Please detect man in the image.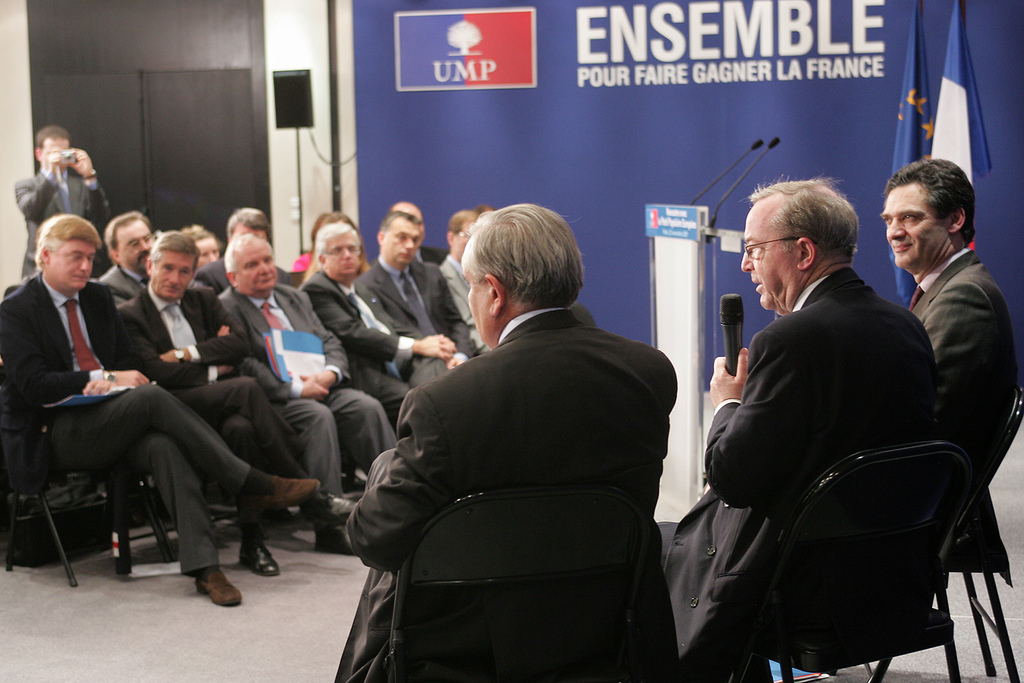
l=307, t=197, r=678, b=682.
